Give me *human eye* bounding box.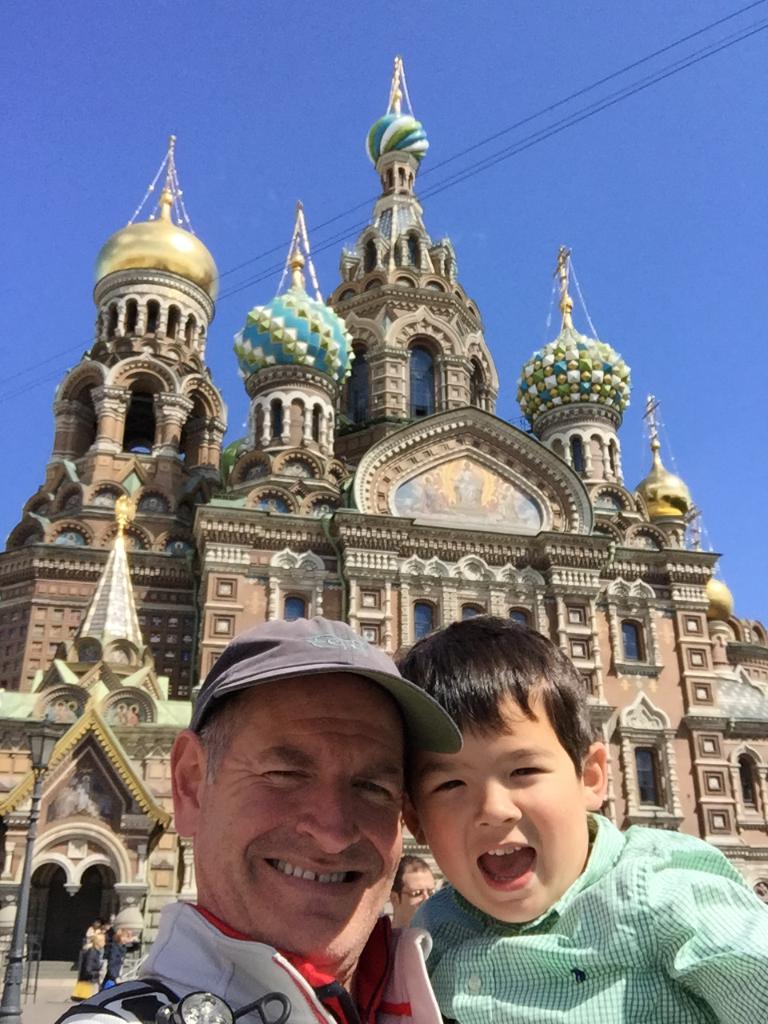
260/765/308/786.
